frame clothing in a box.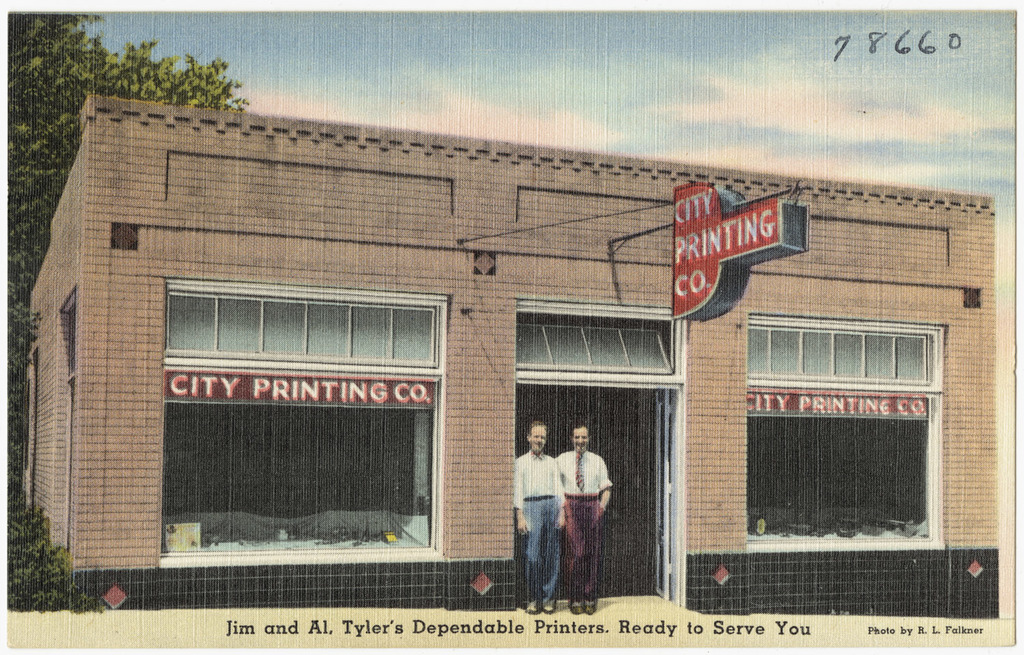
561:442:616:568.
